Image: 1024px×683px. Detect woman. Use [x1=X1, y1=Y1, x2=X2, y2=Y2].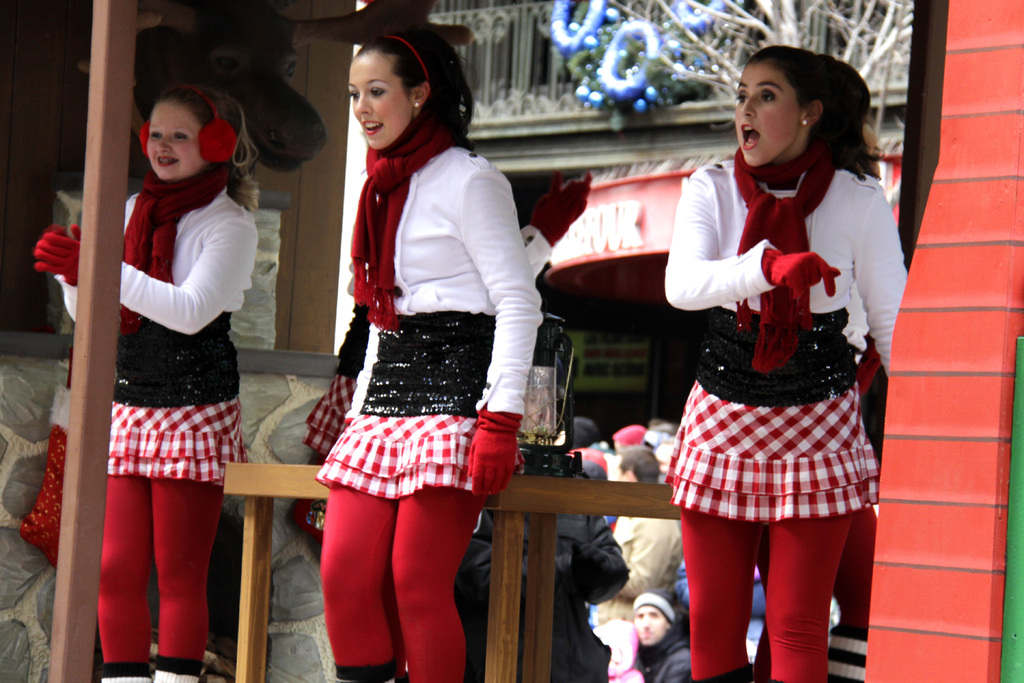
[x1=298, y1=4, x2=541, y2=682].
